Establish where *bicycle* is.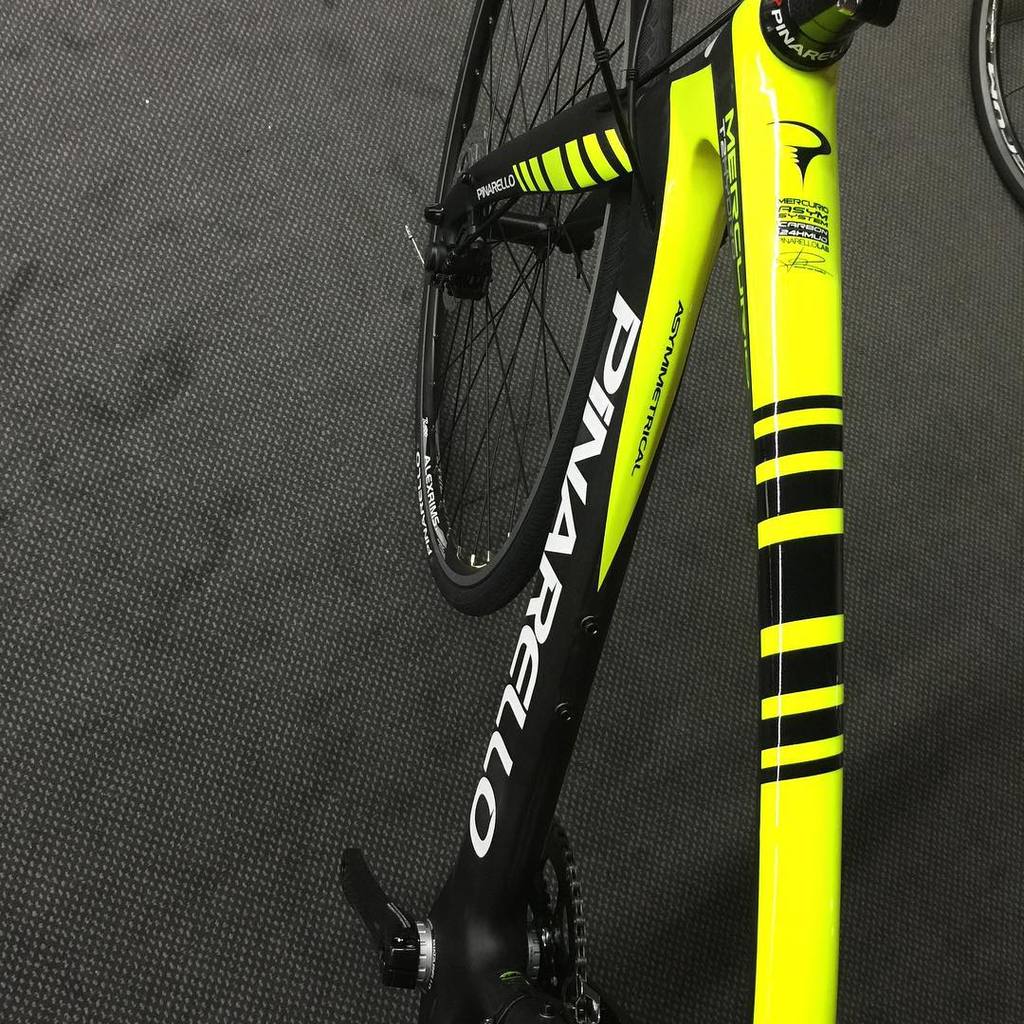
Established at 358/0/935/995.
